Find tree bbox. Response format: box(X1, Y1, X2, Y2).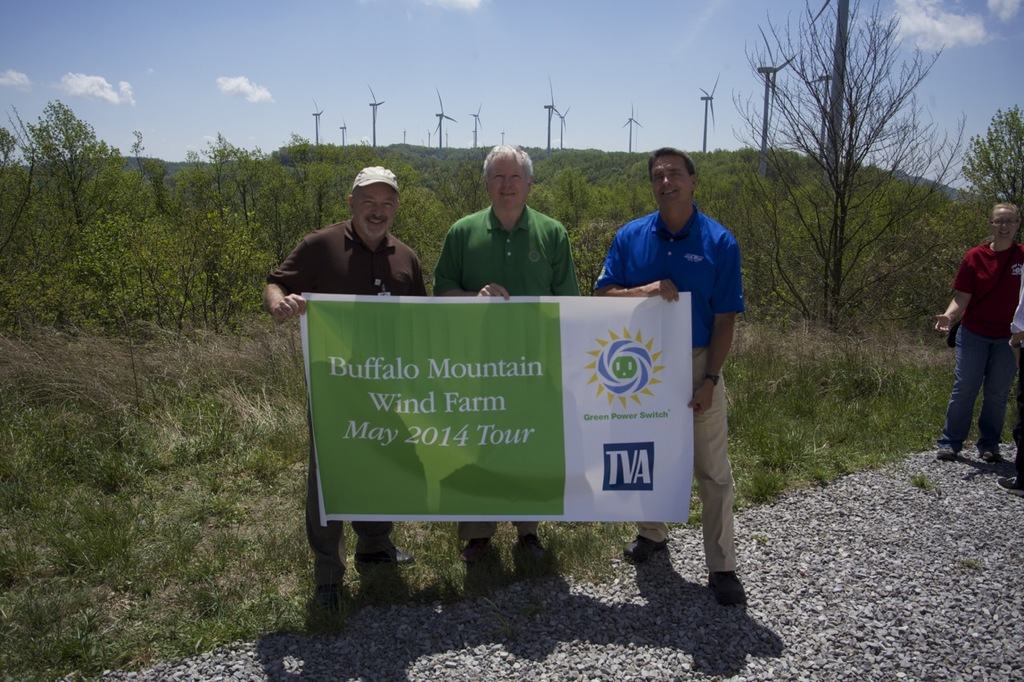
box(727, 0, 971, 346).
